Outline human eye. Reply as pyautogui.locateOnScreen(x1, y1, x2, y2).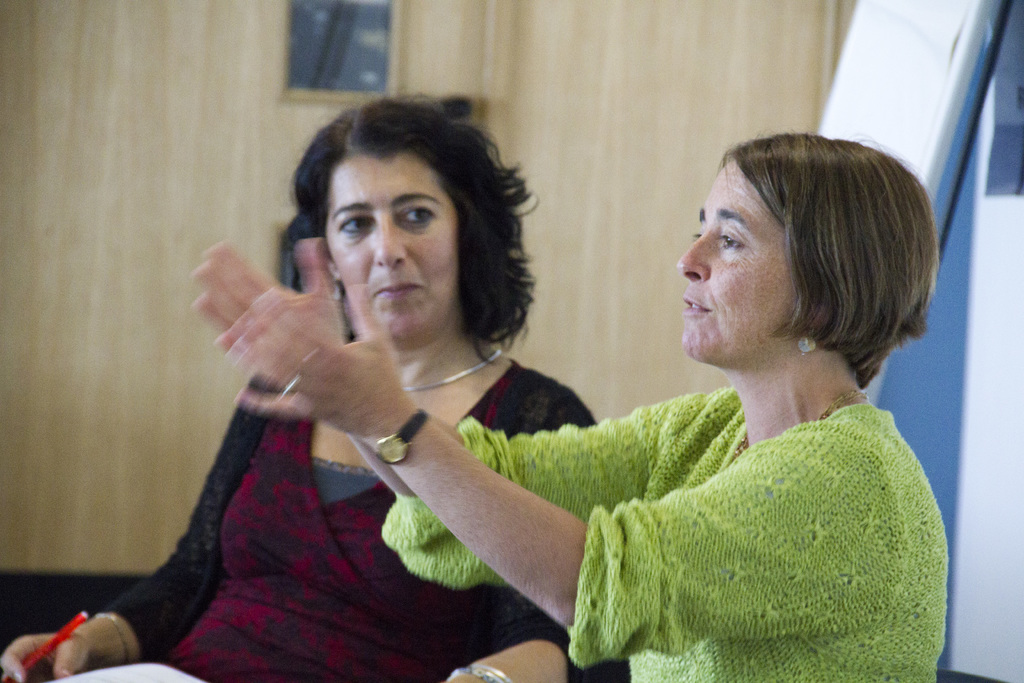
pyautogui.locateOnScreen(716, 226, 749, 256).
